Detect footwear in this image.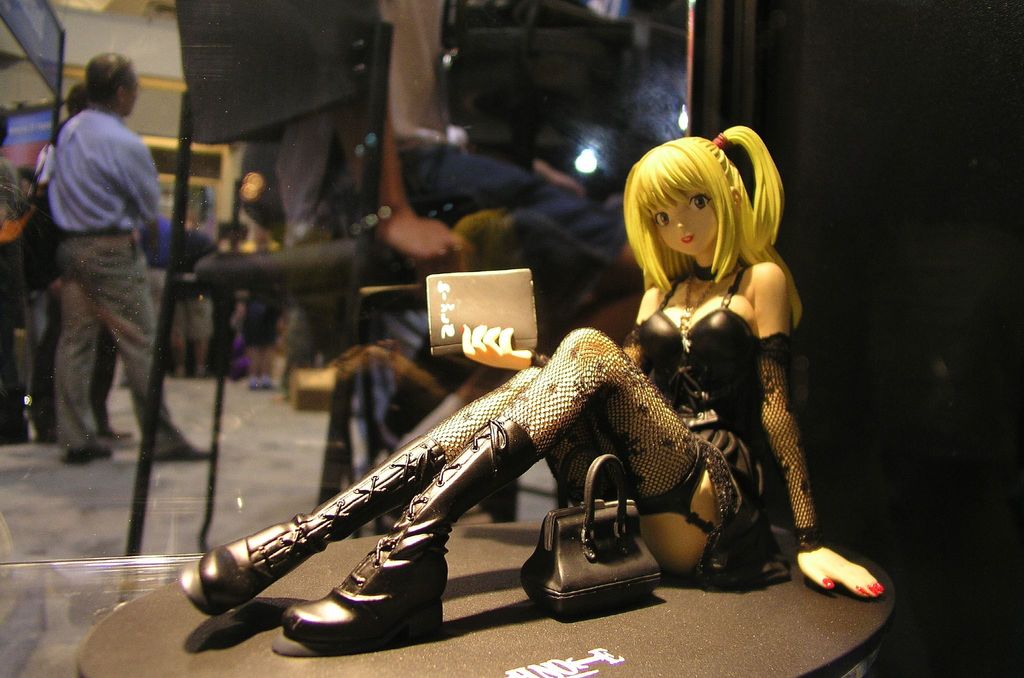
Detection: (181, 435, 446, 615).
